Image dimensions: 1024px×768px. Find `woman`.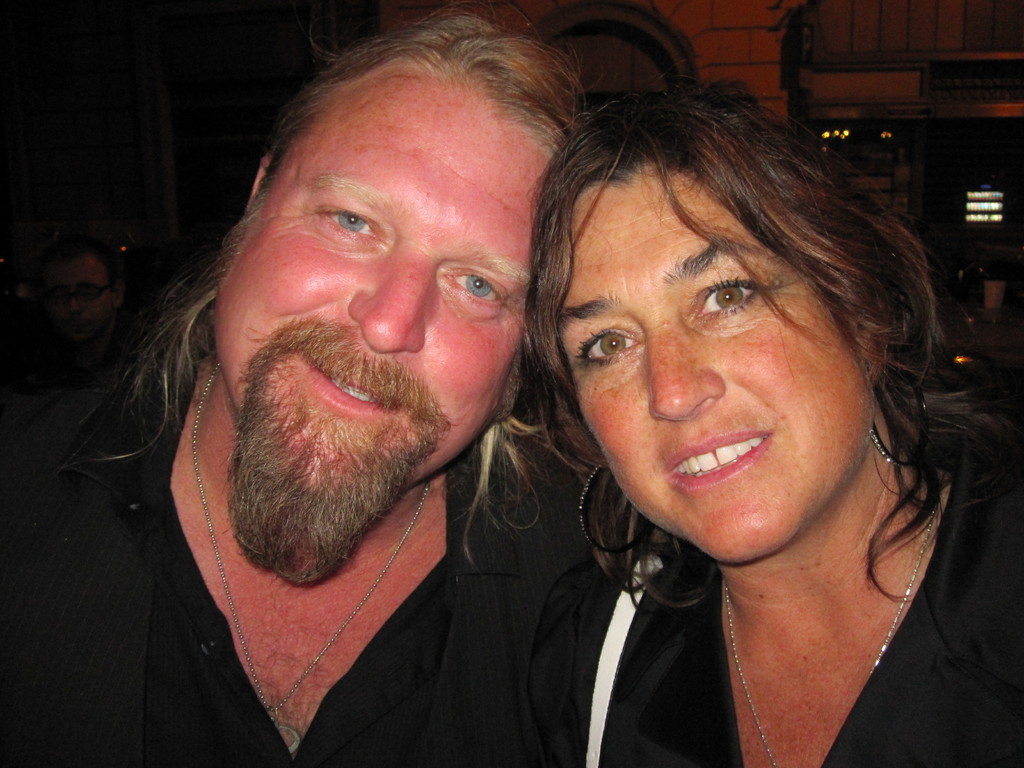
452/52/1004/764.
